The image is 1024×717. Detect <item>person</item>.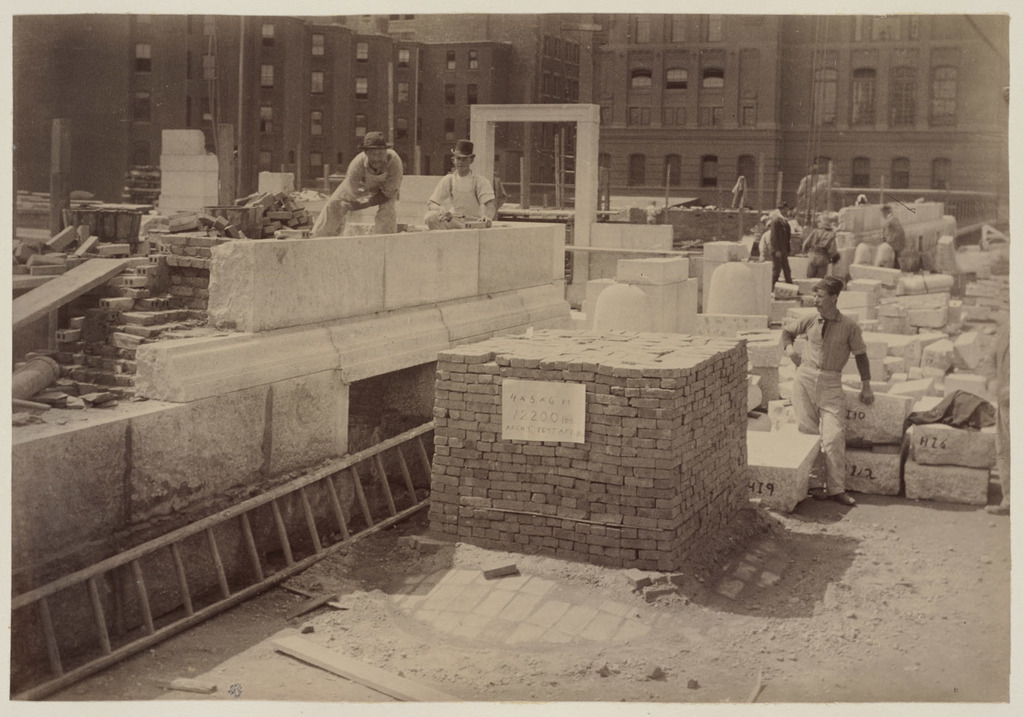
Detection: bbox(767, 270, 878, 509).
